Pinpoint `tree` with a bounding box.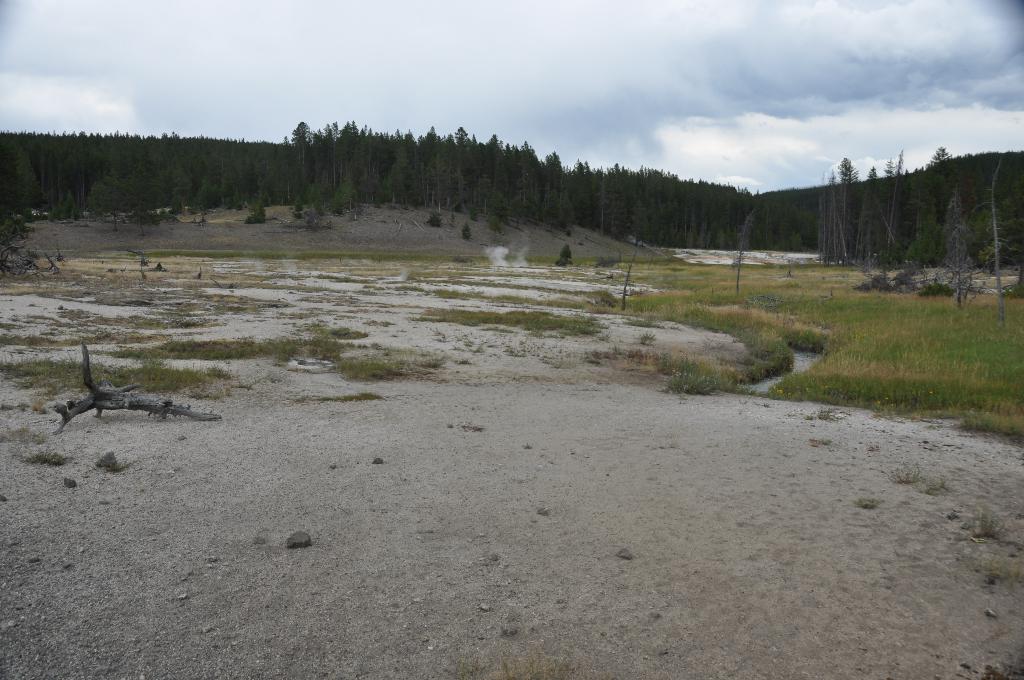
Rect(541, 147, 575, 224).
